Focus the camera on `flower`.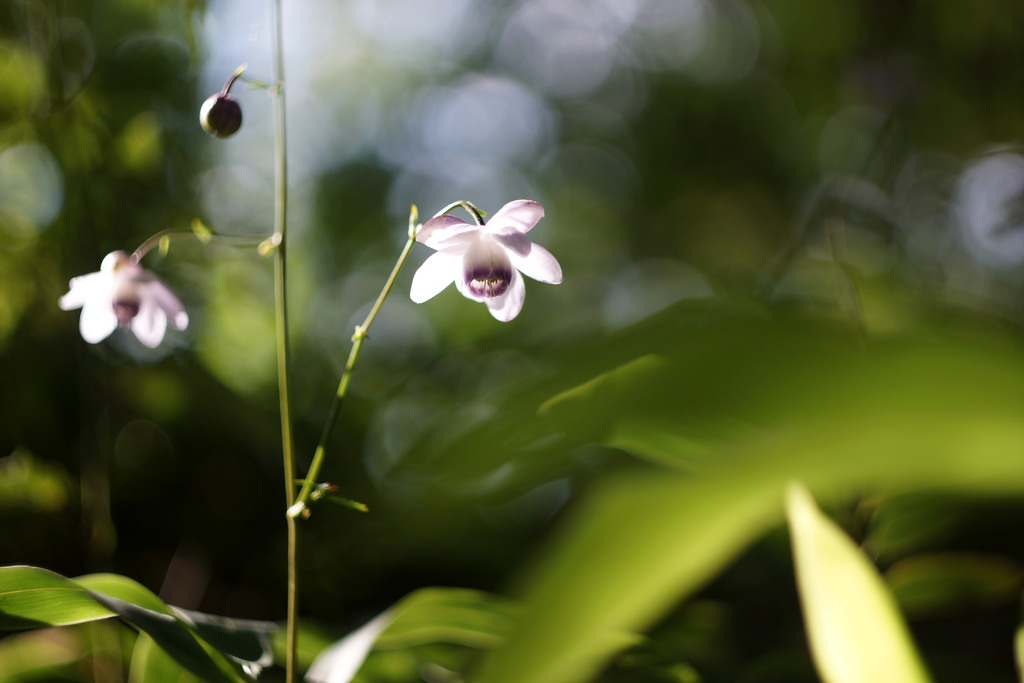
Focus region: rect(63, 252, 193, 346).
